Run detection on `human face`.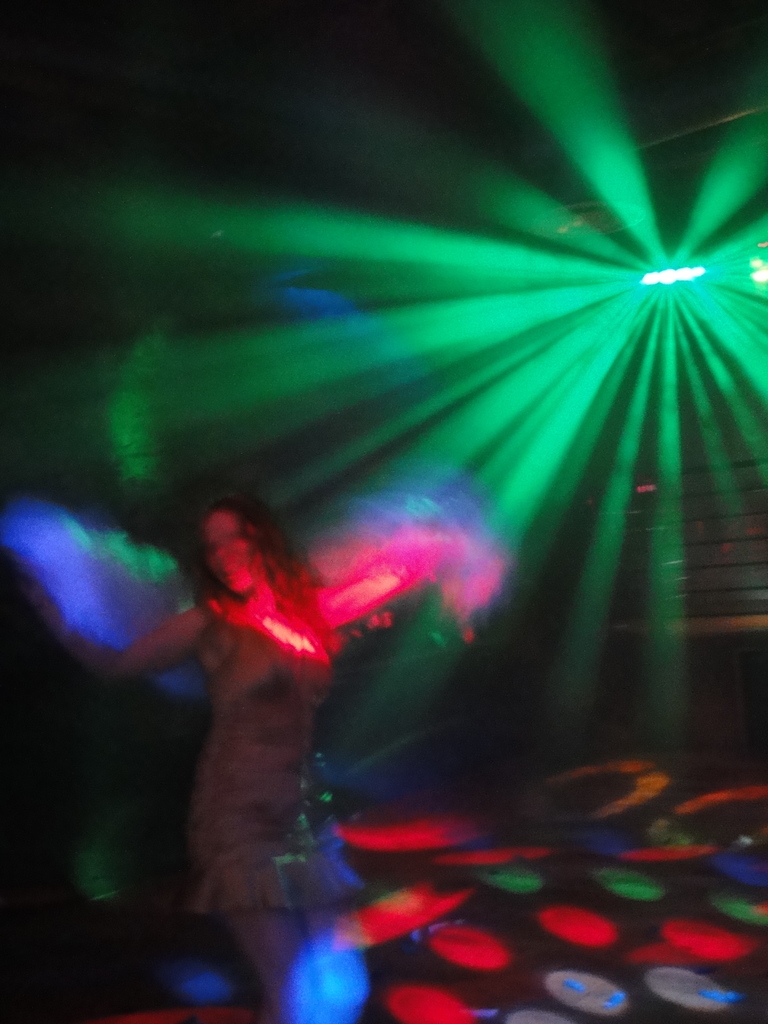
Result: 204:510:260:601.
